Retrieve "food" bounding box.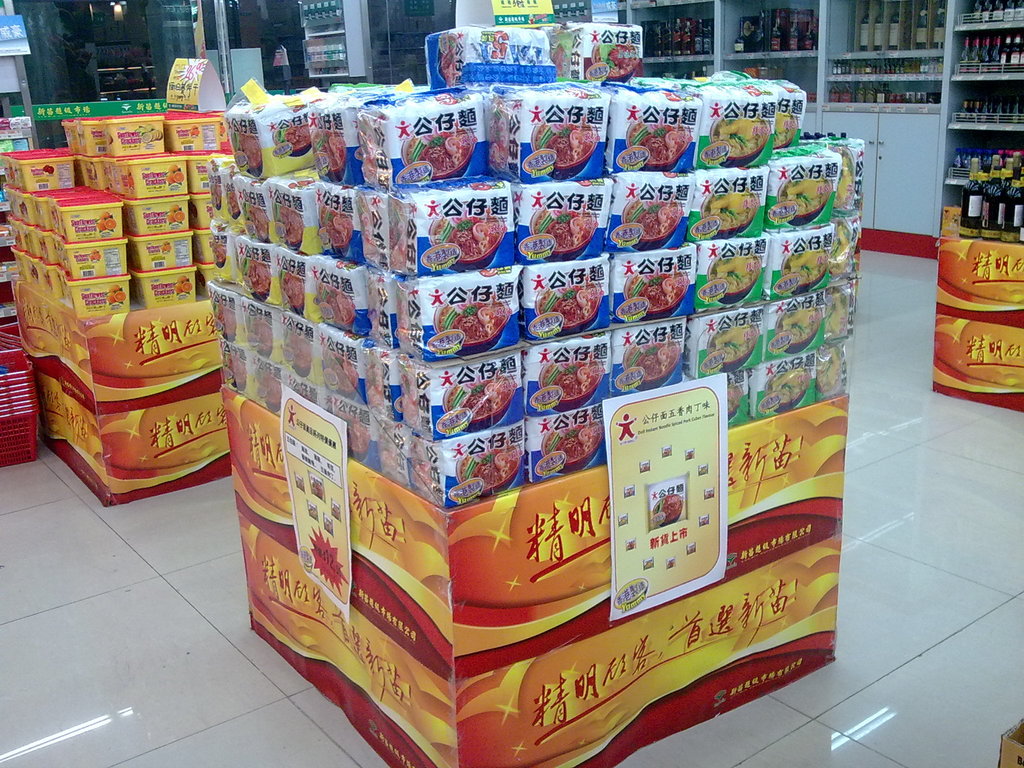
Bounding box: [360, 132, 377, 181].
